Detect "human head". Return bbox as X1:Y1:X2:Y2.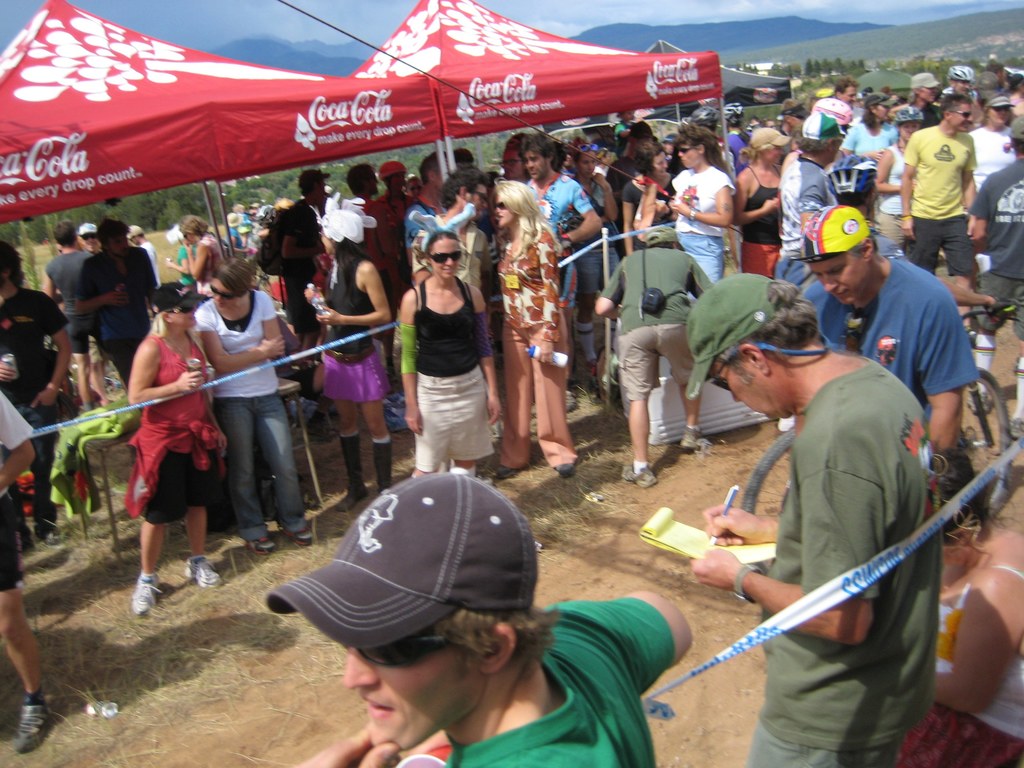
155:284:200:330.
